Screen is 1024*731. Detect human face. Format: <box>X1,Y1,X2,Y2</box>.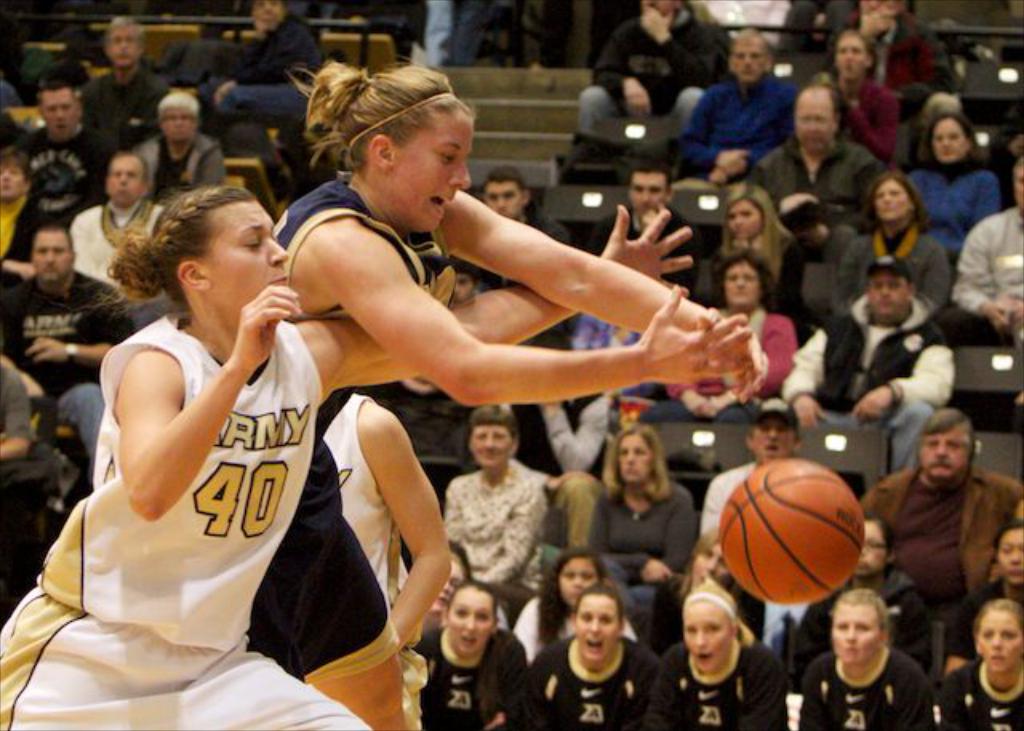
<box>794,93,838,149</box>.
